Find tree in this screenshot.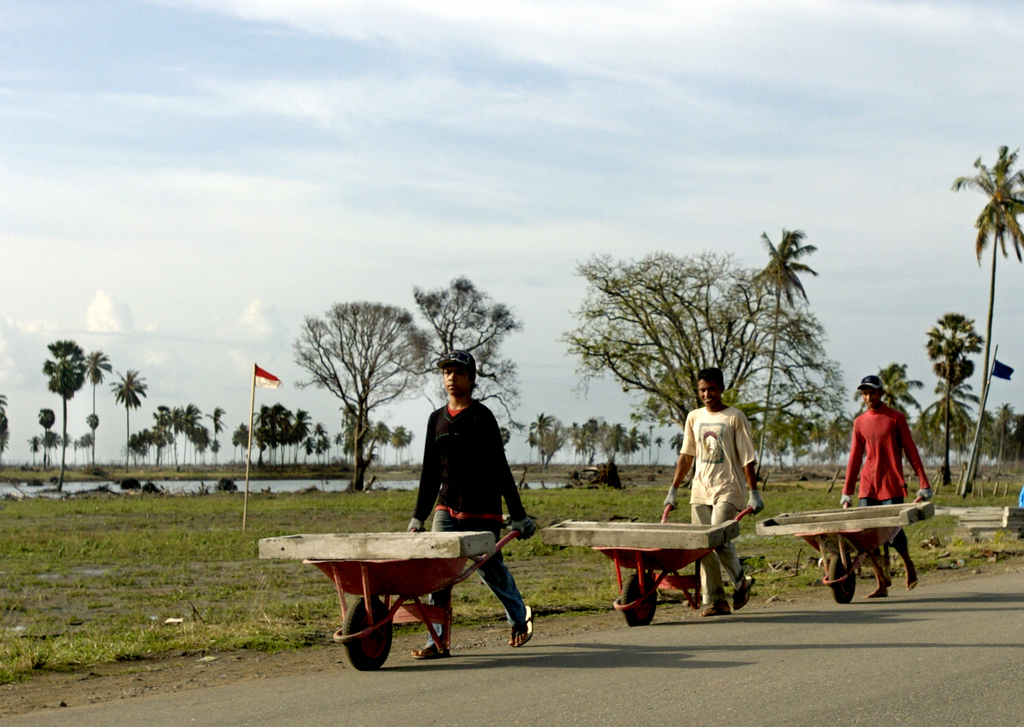
The bounding box for tree is (105, 367, 149, 453).
